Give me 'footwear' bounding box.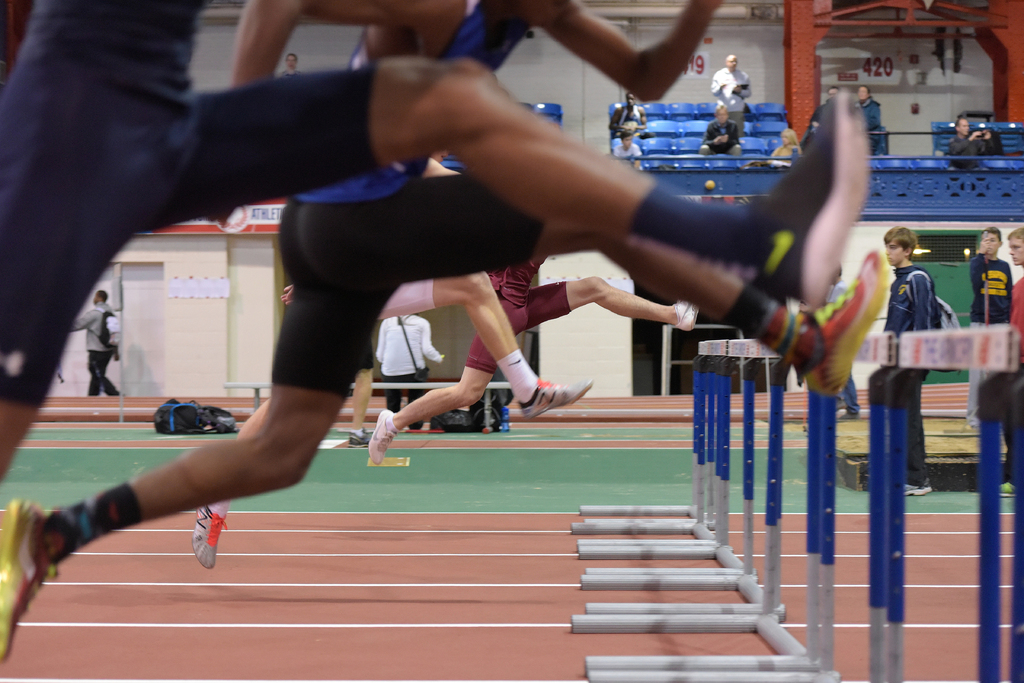
[left=757, top=266, right=892, bottom=388].
